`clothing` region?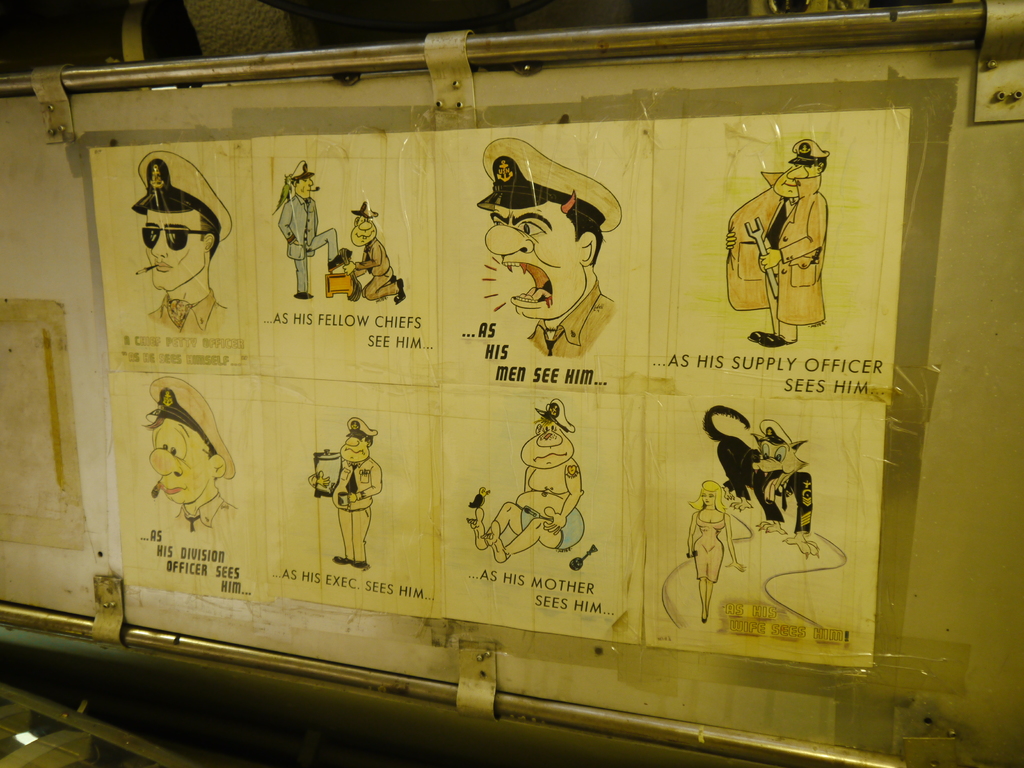
[left=284, top=203, right=314, bottom=249]
